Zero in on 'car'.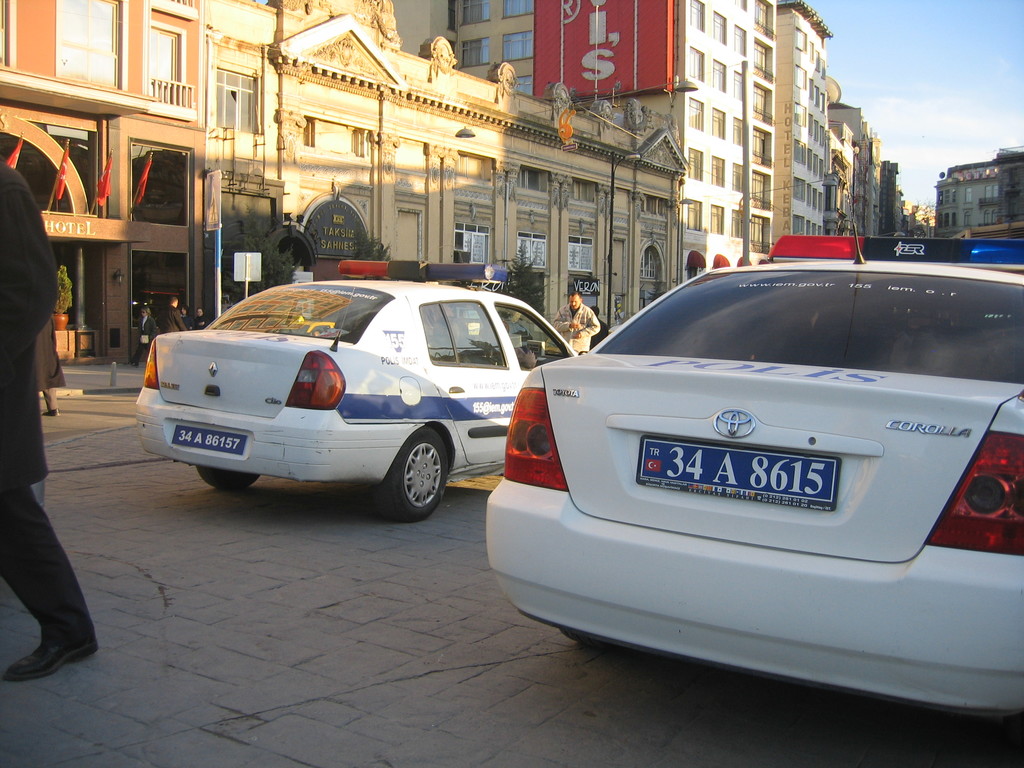
Zeroed in: [left=134, top=259, right=588, bottom=522].
